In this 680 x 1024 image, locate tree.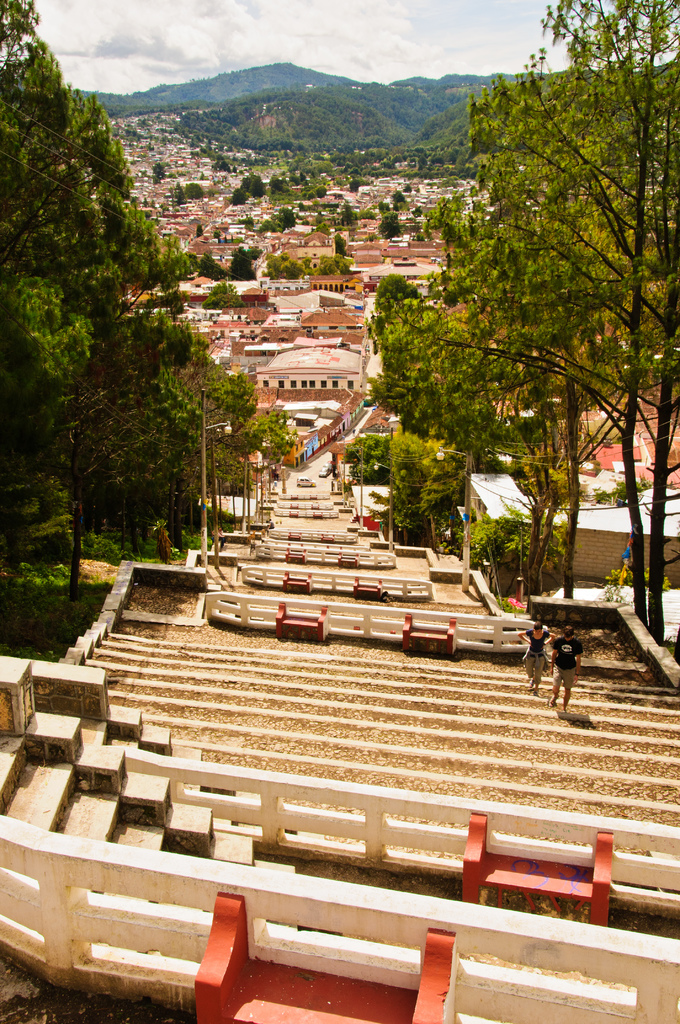
Bounding box: Rect(343, 435, 462, 552).
